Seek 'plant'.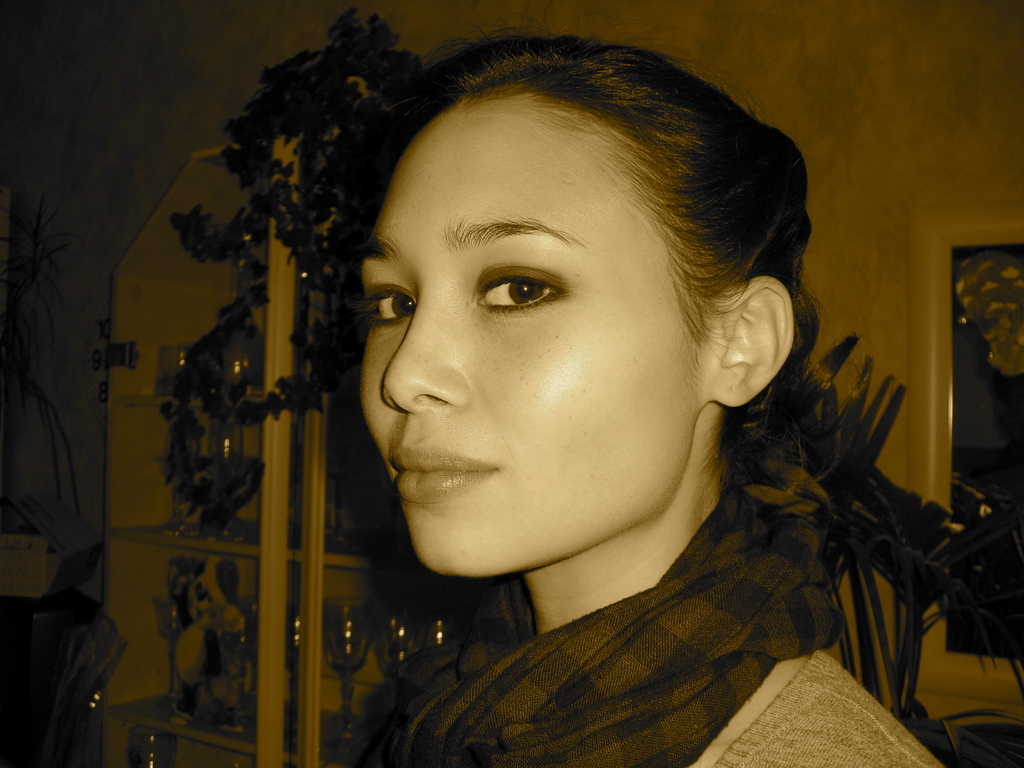
<box>723,331,1023,738</box>.
